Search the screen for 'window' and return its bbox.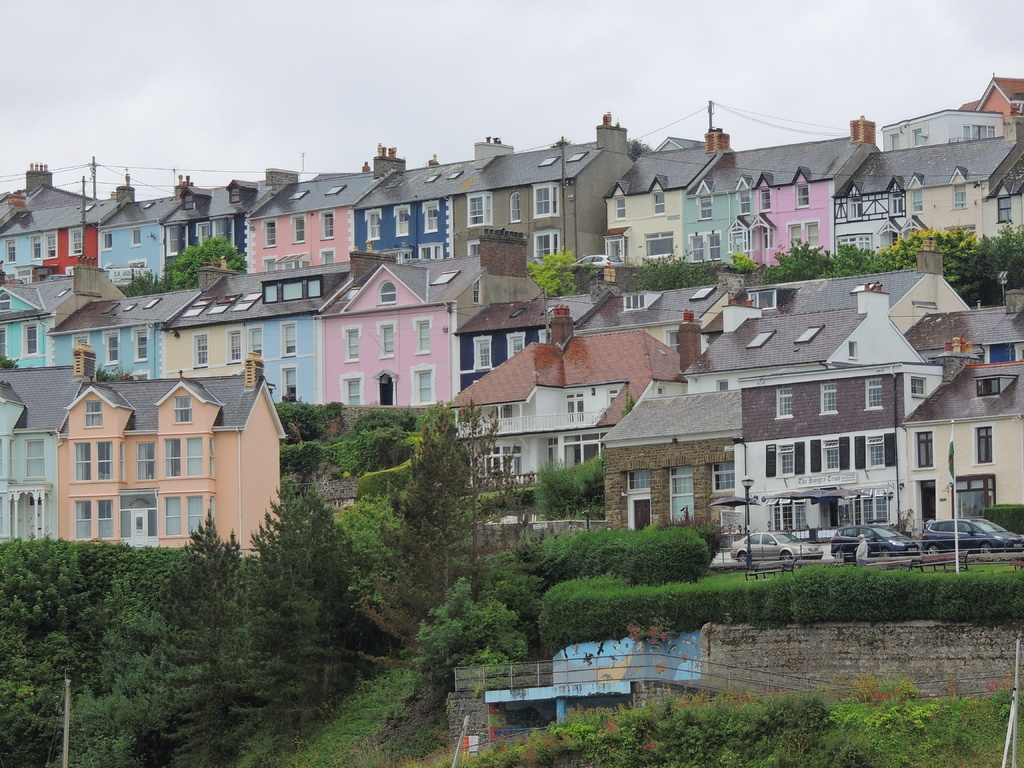
Found: <box>796,184,809,205</box>.
